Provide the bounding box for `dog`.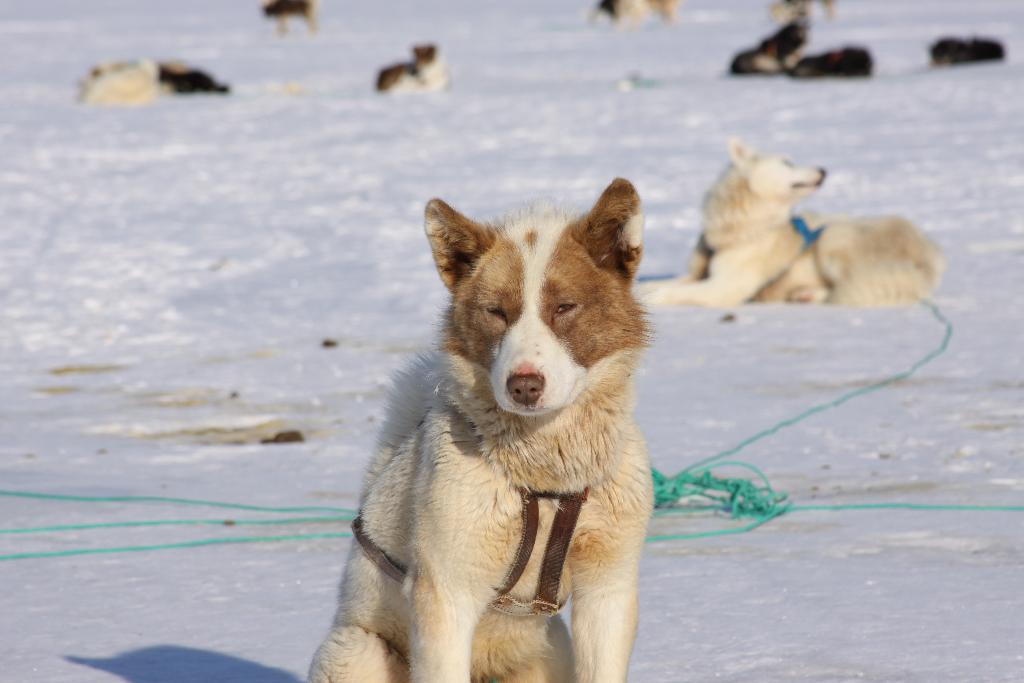
[x1=157, y1=62, x2=184, y2=76].
